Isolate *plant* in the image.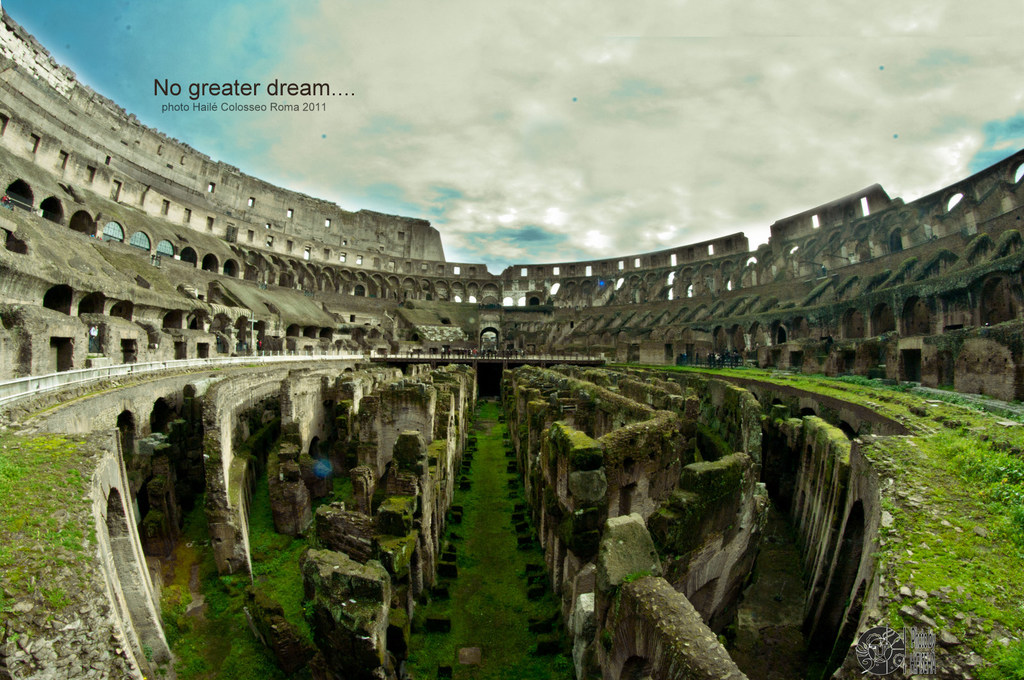
Isolated region: bbox(384, 532, 403, 553).
